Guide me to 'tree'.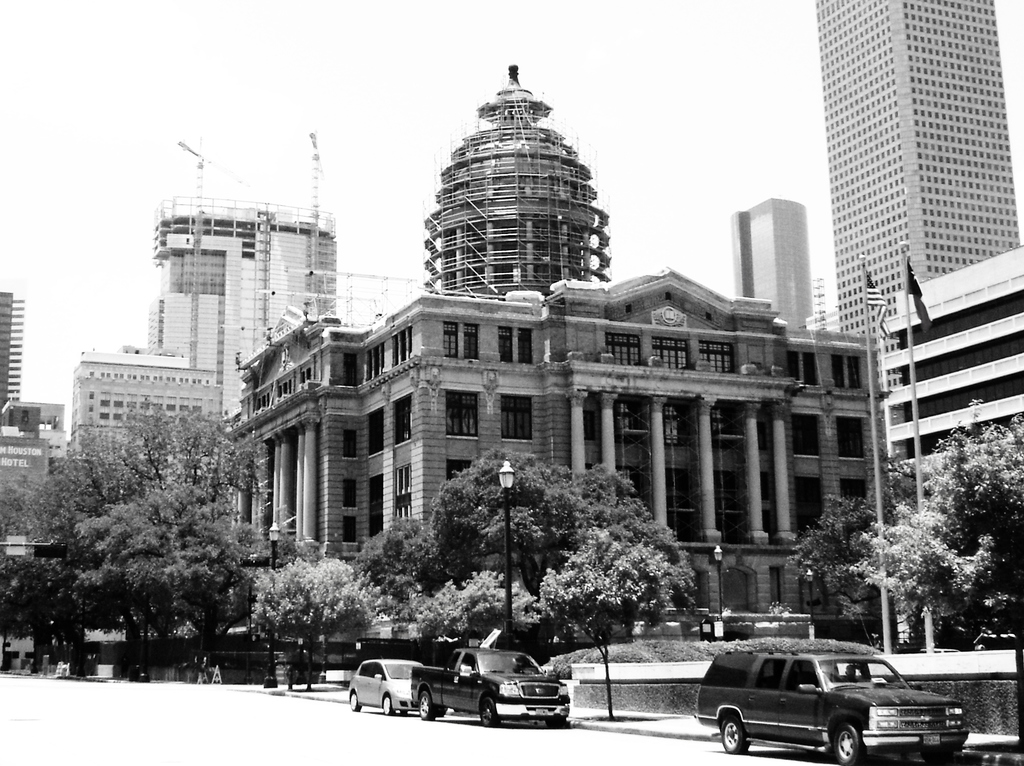
Guidance: <box>785,481,909,636</box>.
